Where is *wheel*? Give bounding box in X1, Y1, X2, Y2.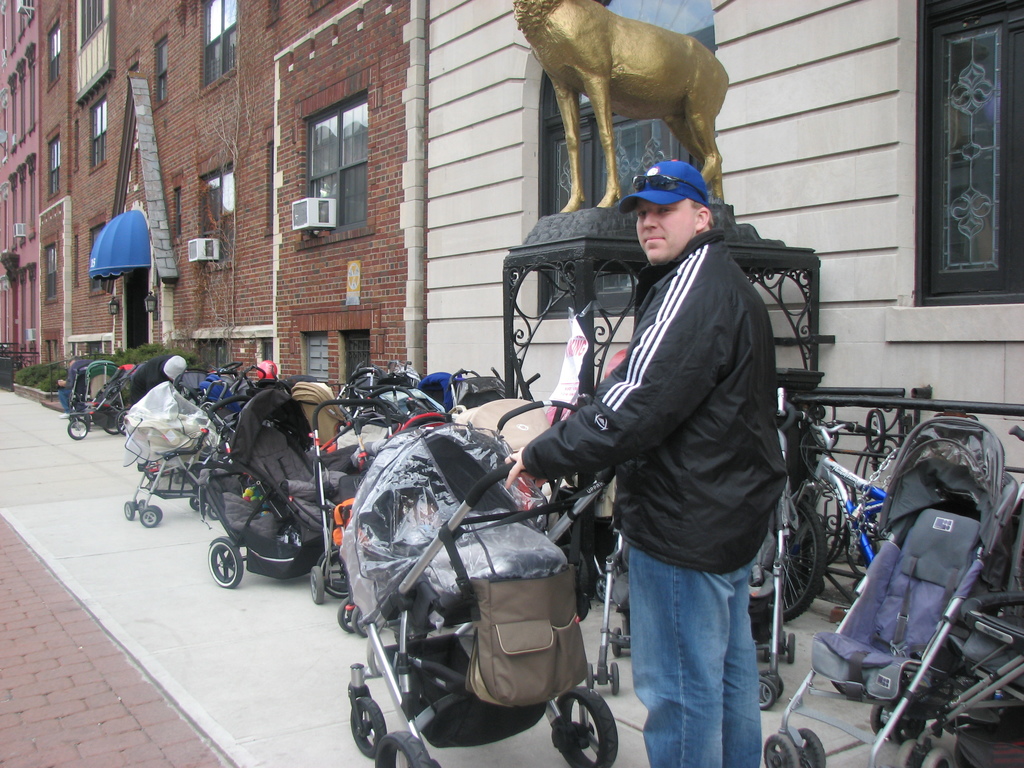
116, 408, 129, 435.
